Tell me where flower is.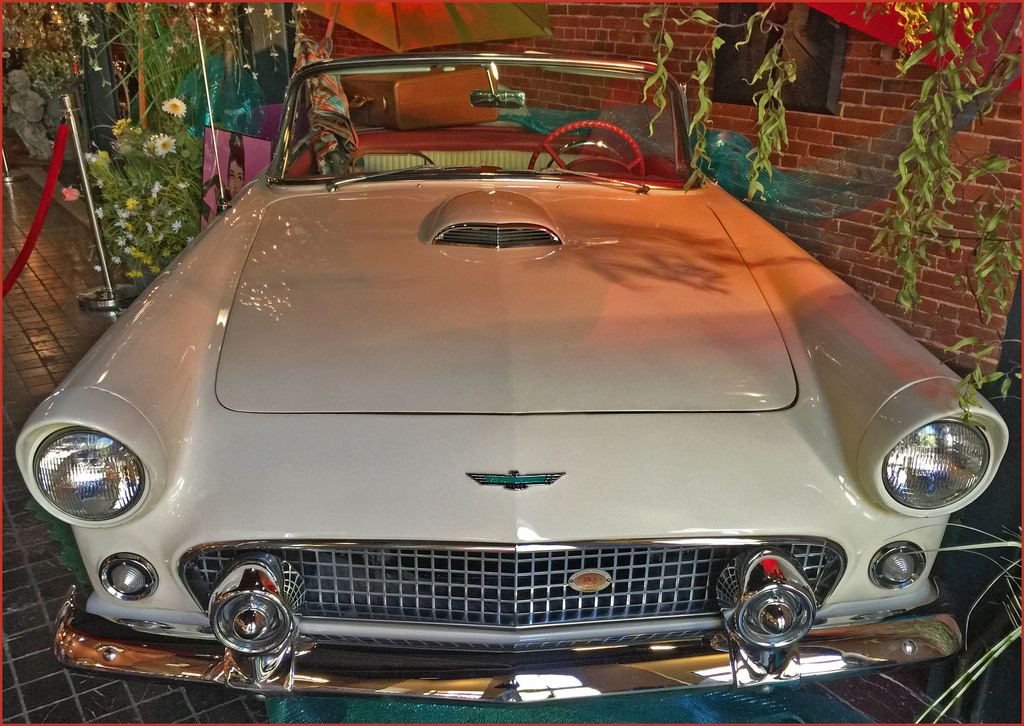
flower is at box(173, 245, 181, 251).
